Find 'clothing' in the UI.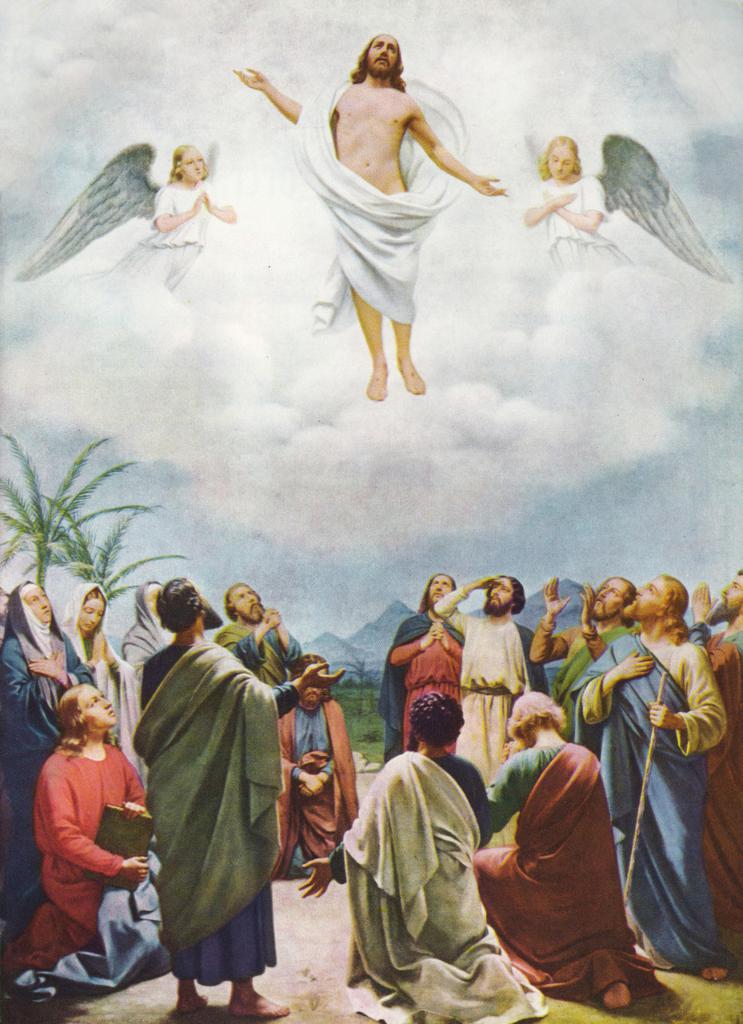
UI element at x1=526, y1=181, x2=627, y2=271.
